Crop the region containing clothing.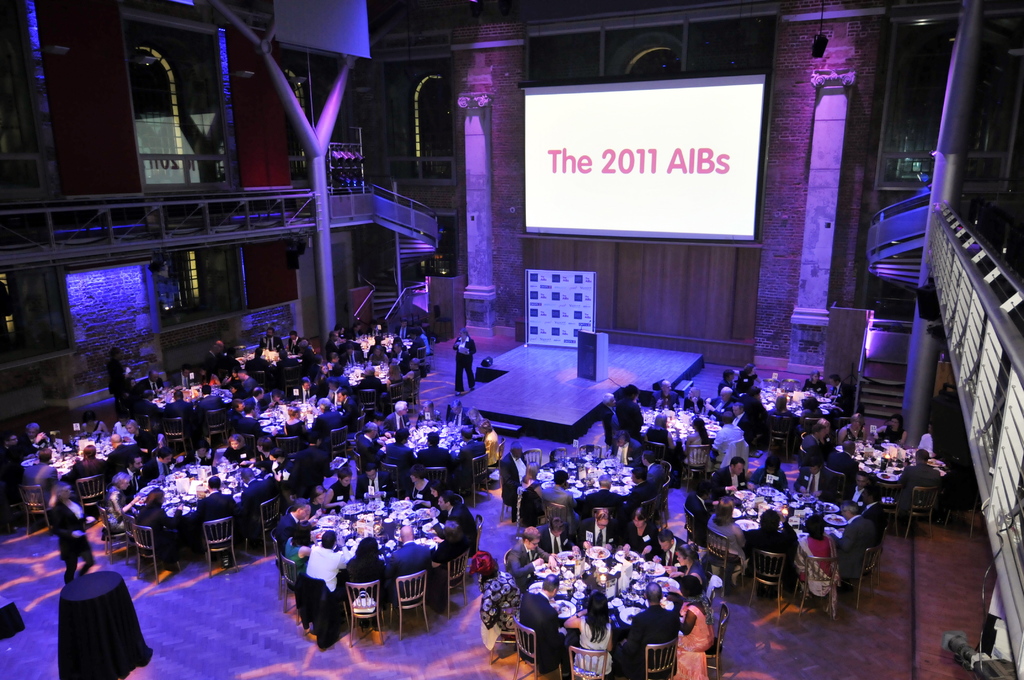
Crop region: BBox(516, 585, 582, 674).
